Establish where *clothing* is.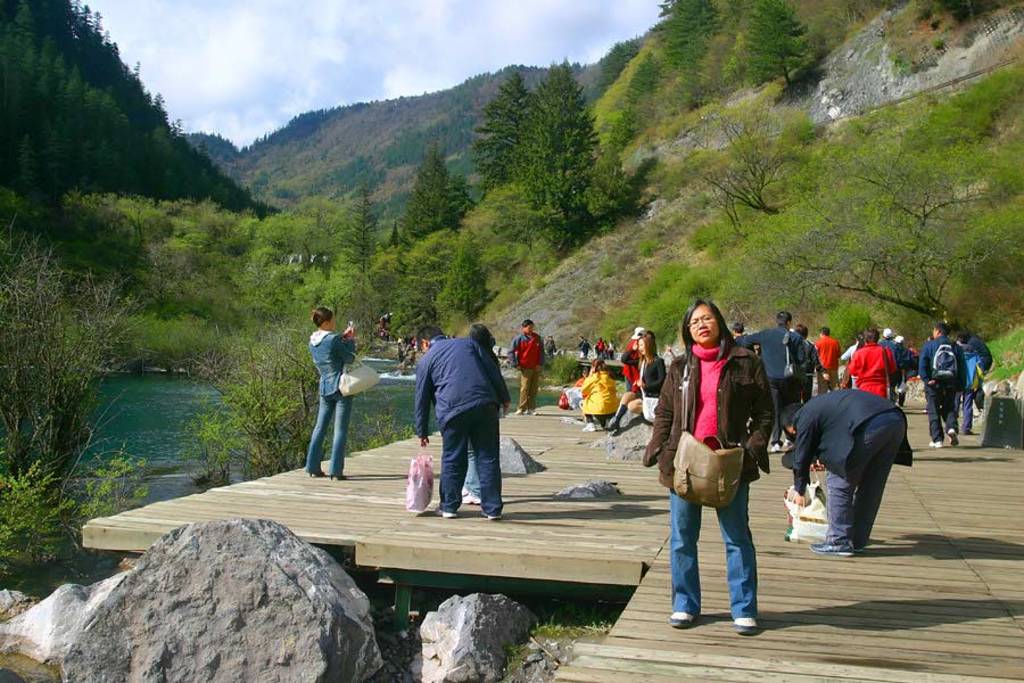
Established at box=[663, 310, 773, 575].
